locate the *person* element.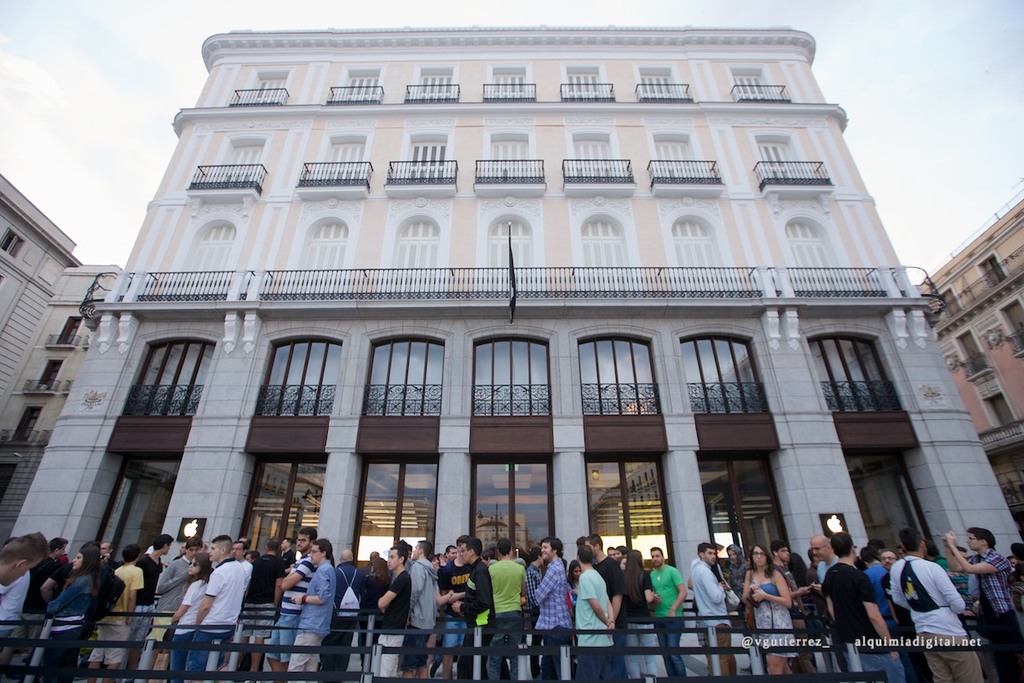
Element bbox: l=0, t=521, r=53, b=591.
